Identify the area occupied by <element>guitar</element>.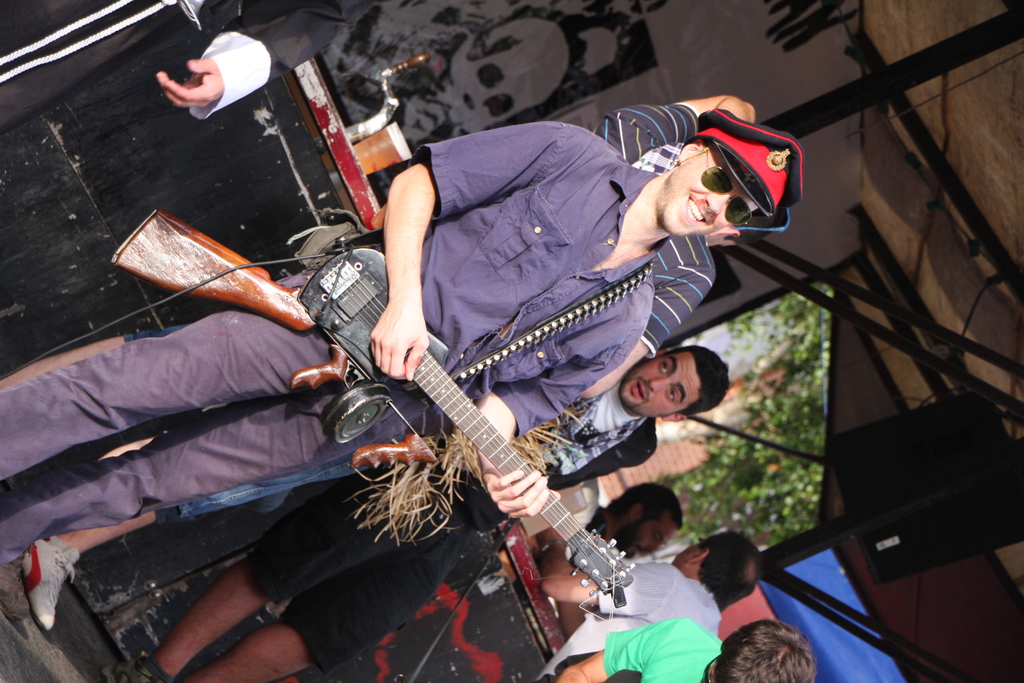
Area: Rect(106, 214, 657, 626).
